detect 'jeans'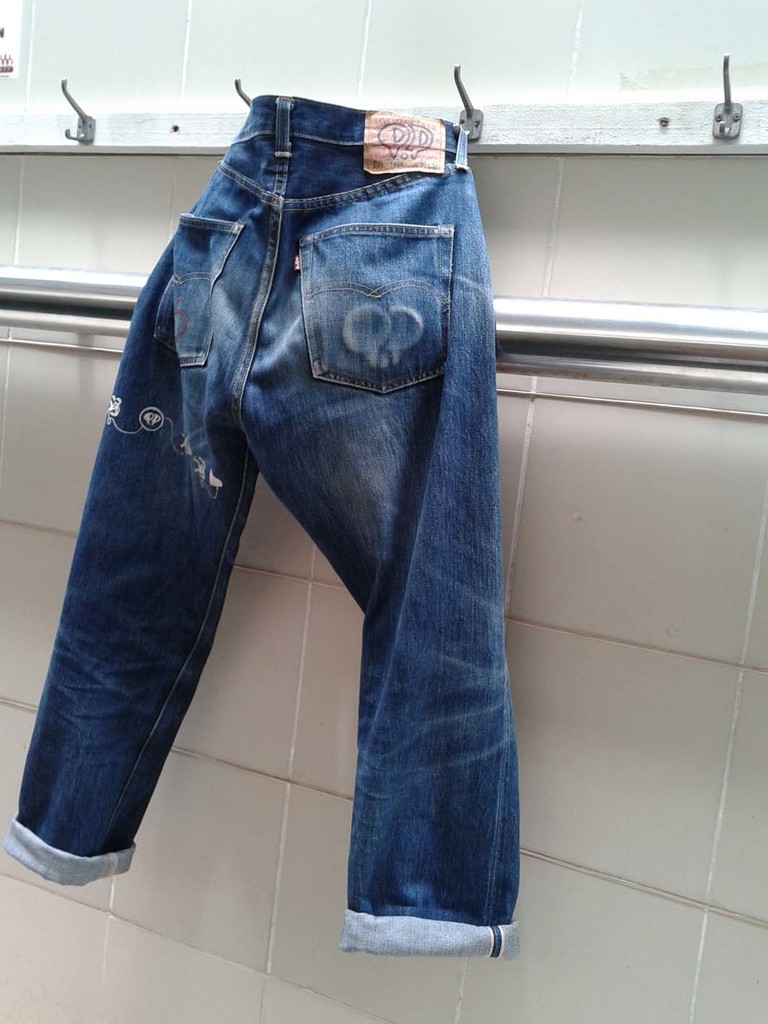
[0, 96, 521, 954]
